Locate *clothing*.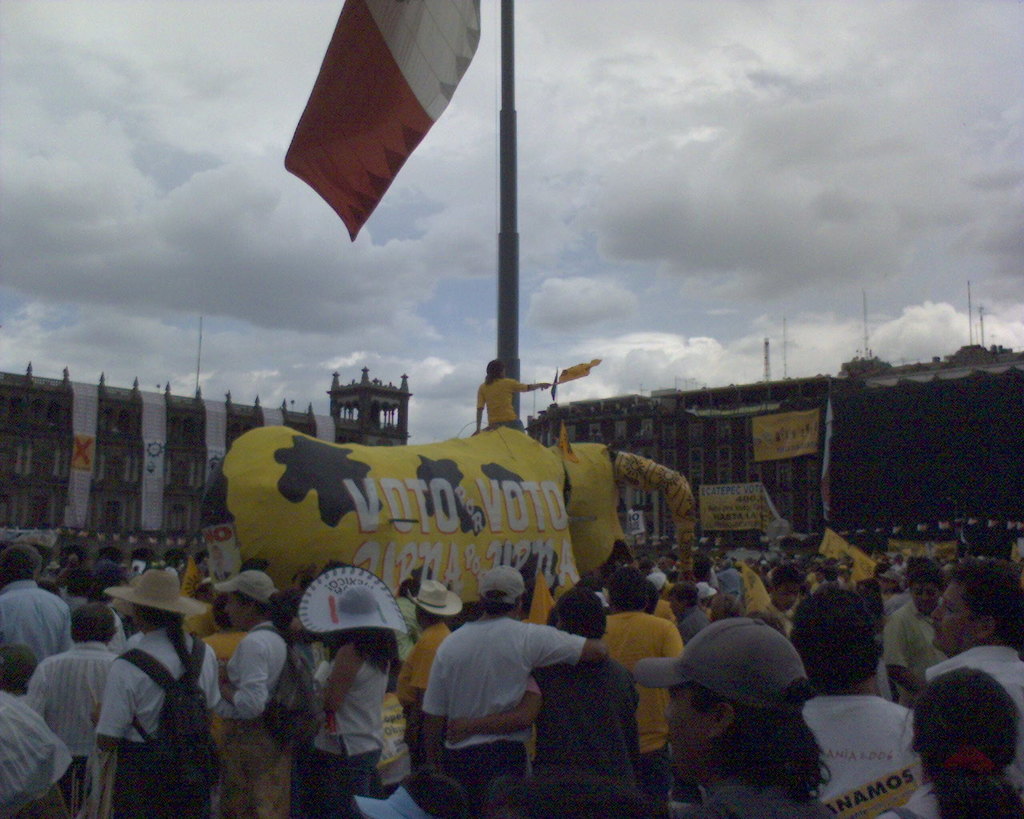
Bounding box: (x1=407, y1=593, x2=597, y2=789).
